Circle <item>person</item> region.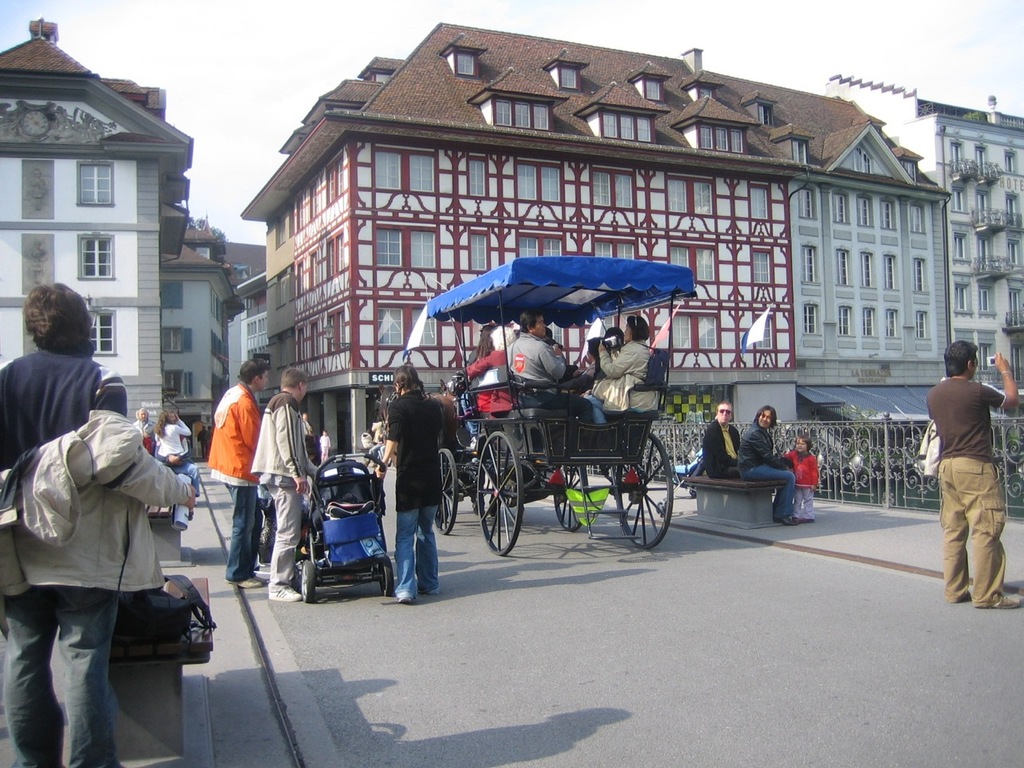
Region: (0,274,197,767).
